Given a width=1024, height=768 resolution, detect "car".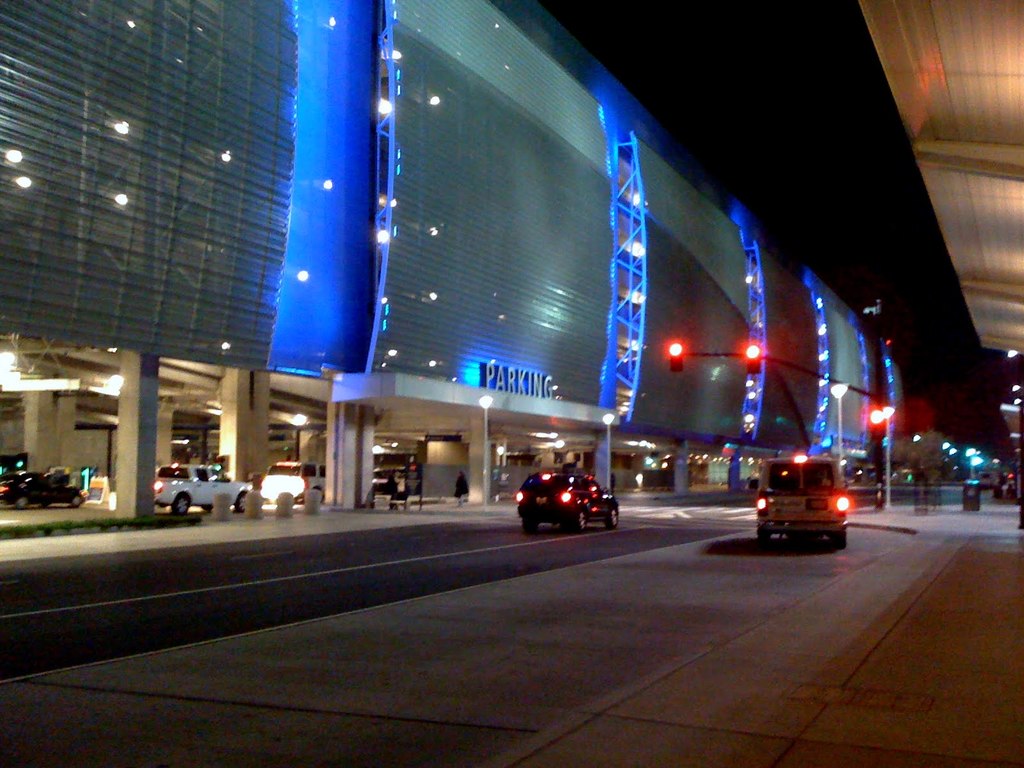
x1=0, y1=465, x2=92, y2=511.
